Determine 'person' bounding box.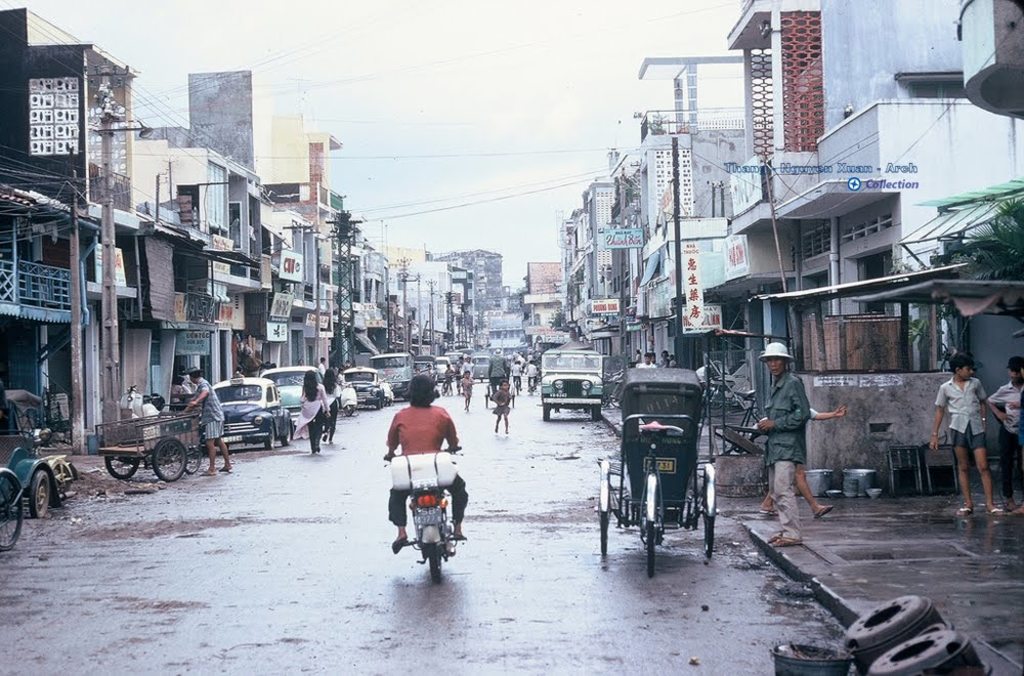
Determined: select_region(920, 347, 1006, 507).
